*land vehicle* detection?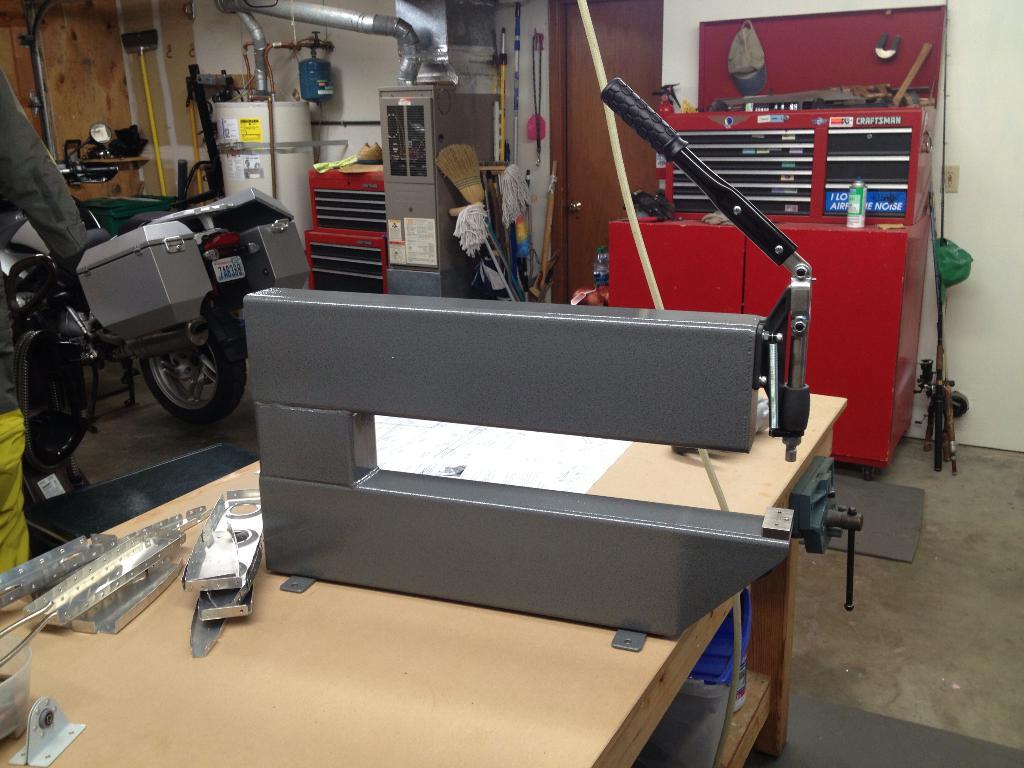
<box>10,169,298,467</box>
